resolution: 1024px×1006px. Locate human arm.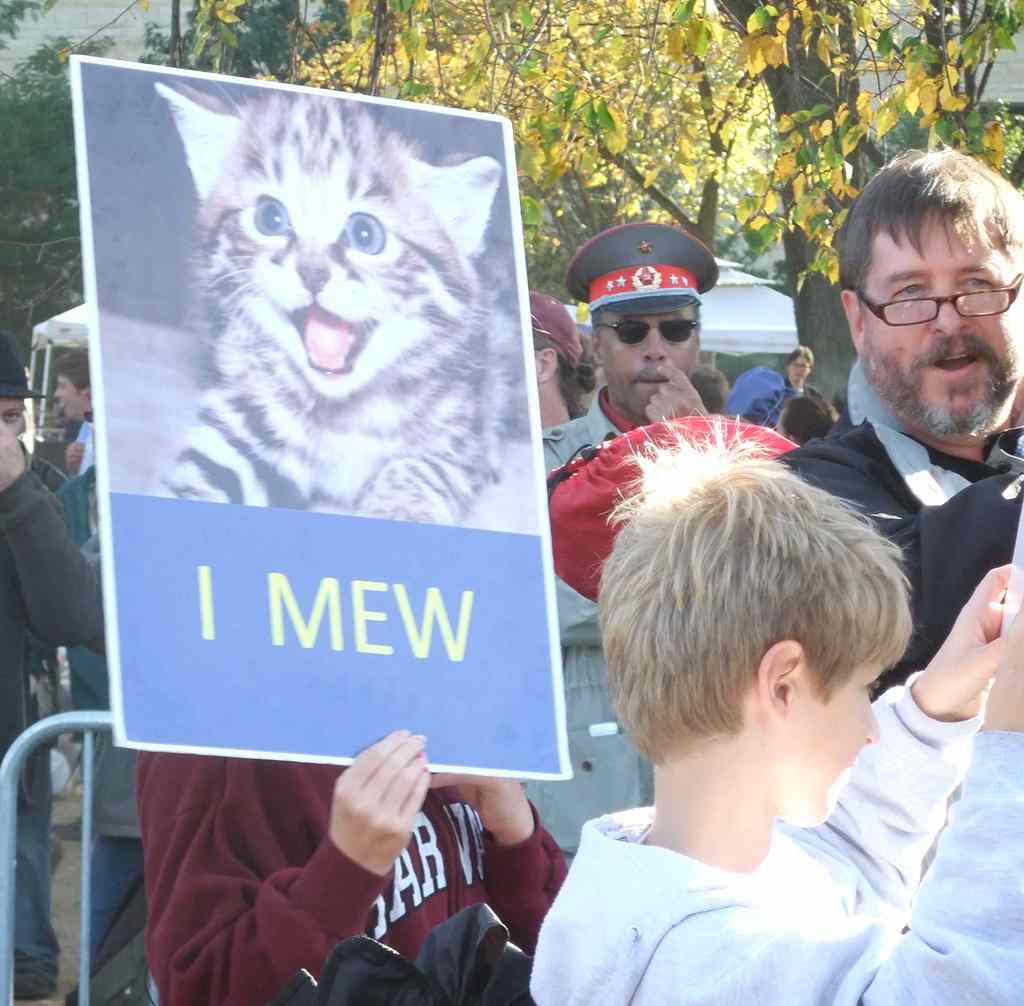
798:560:1011:916.
